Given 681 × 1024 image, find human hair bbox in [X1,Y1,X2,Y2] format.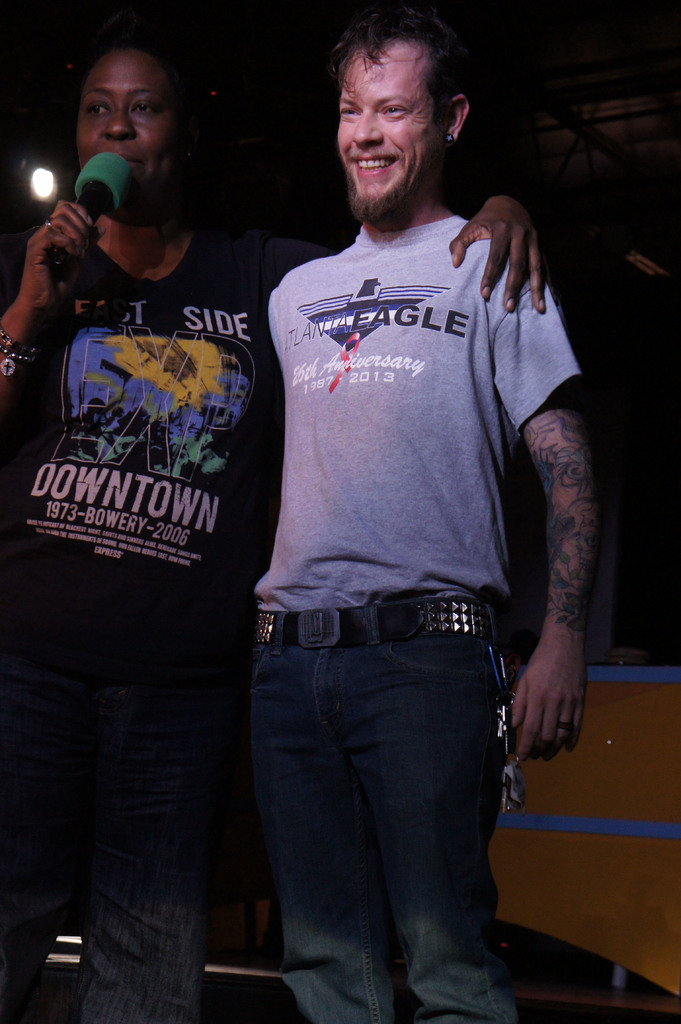
[328,25,466,111].
